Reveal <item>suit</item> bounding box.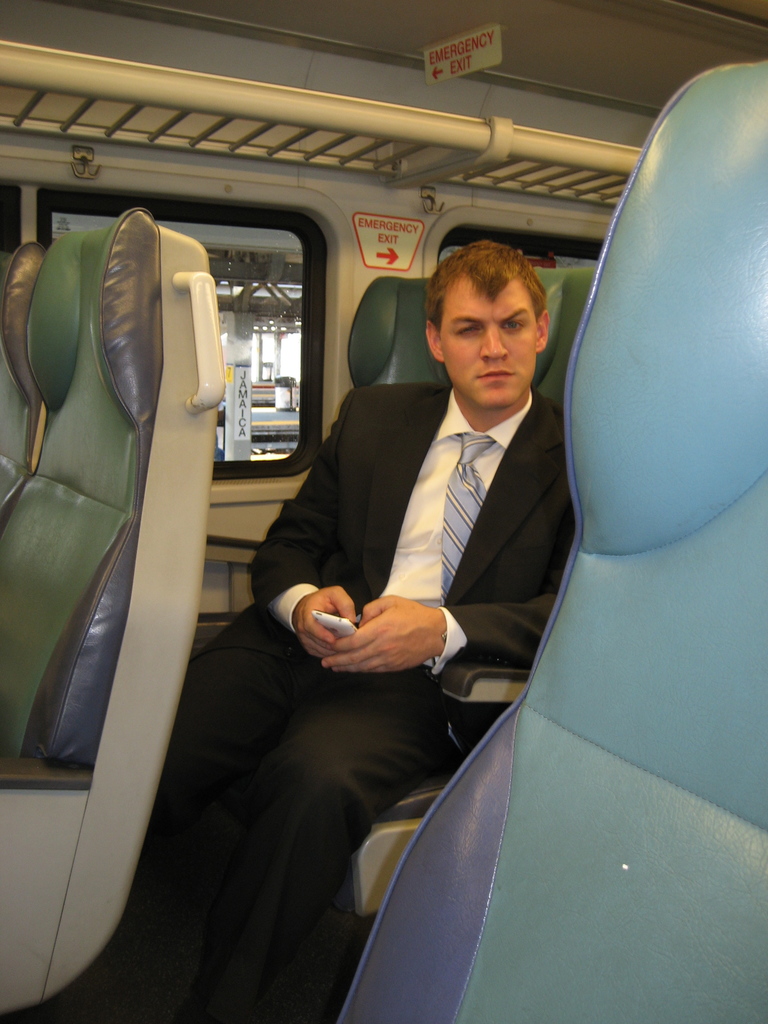
Revealed: detection(248, 212, 657, 924).
